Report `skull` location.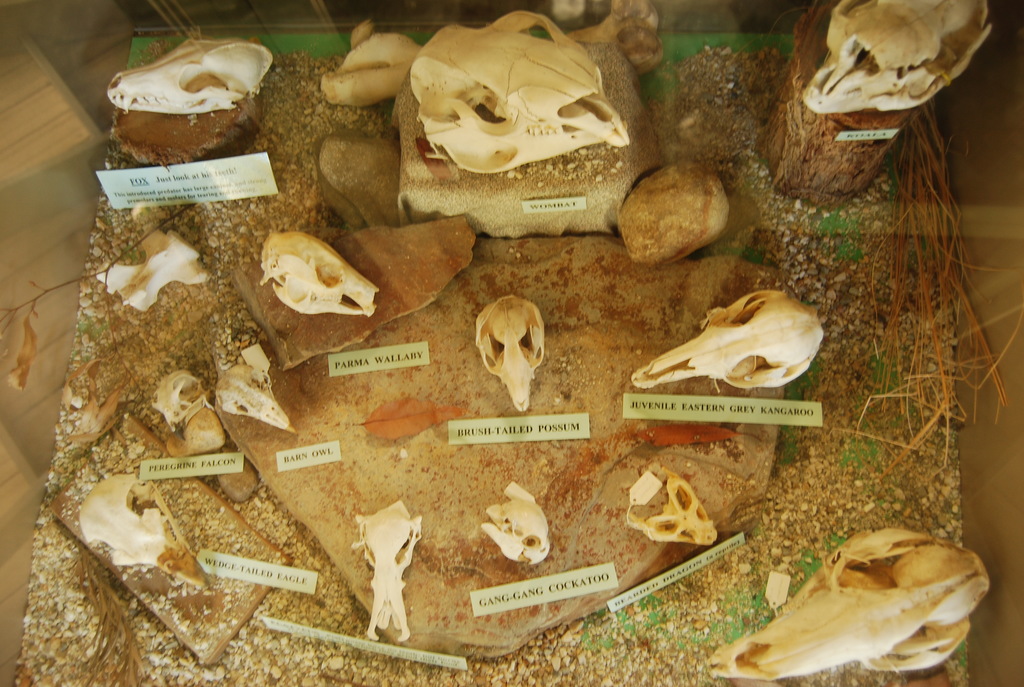
Report: 630, 289, 824, 390.
